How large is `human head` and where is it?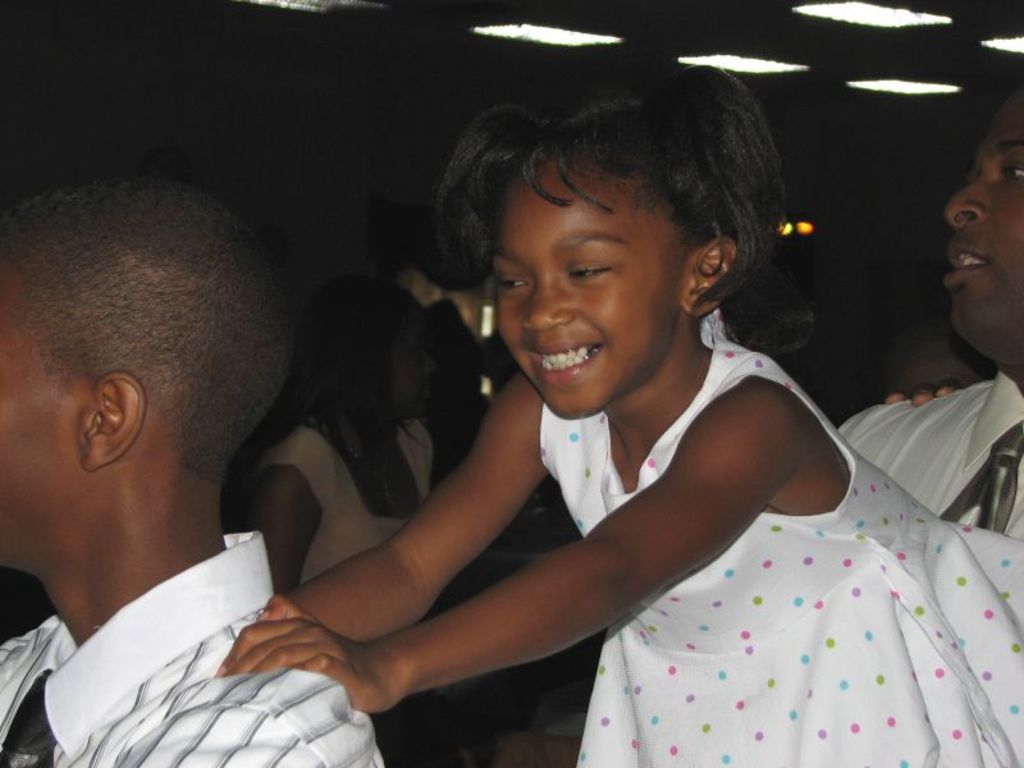
Bounding box: [x1=426, y1=291, x2=471, y2=347].
